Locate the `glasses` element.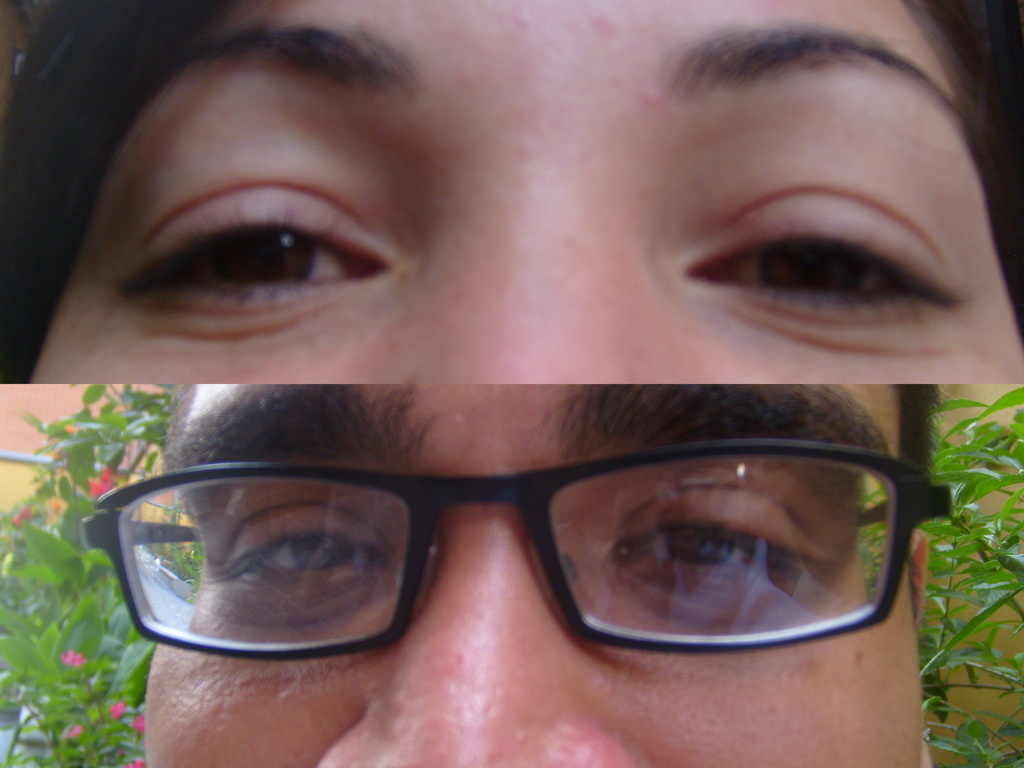
Element bbox: [81,381,967,678].
